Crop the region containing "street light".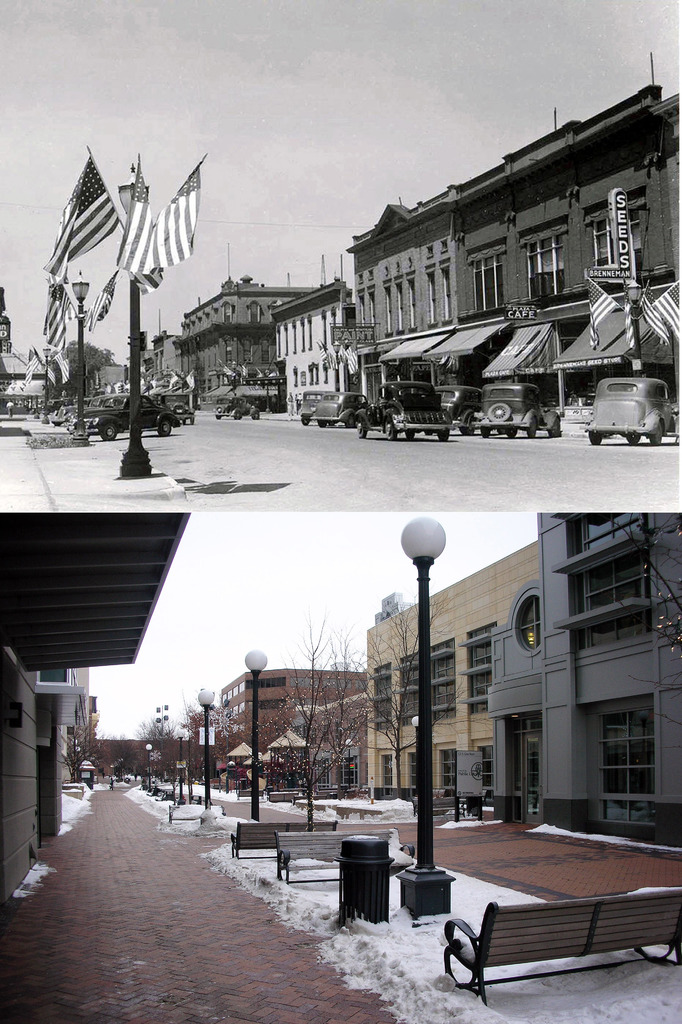
Crop region: <bbox>174, 728, 185, 806</bbox>.
